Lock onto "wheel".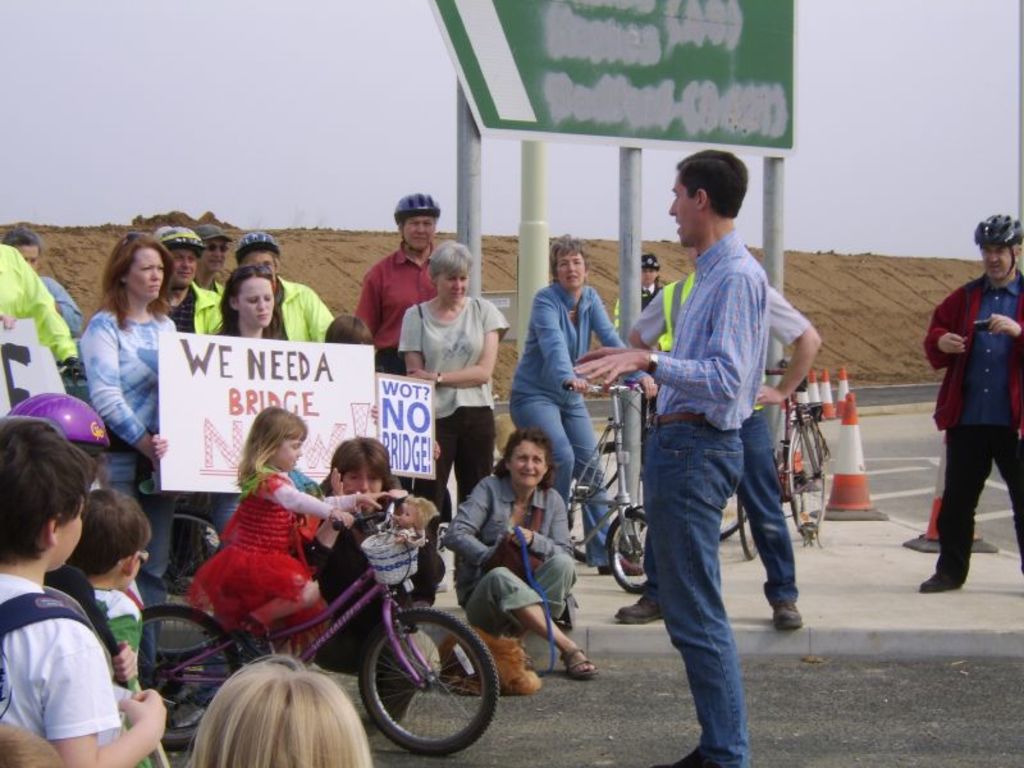
Locked: [left=735, top=495, right=762, bottom=564].
